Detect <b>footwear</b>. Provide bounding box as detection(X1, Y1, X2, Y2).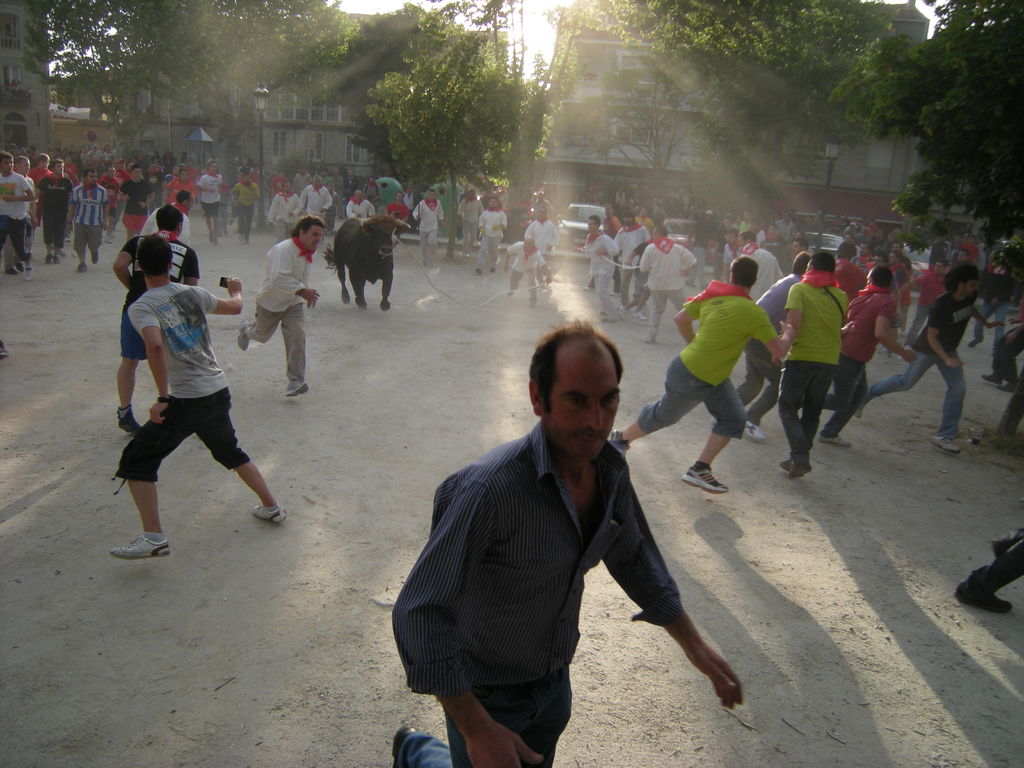
detection(618, 315, 629, 324).
